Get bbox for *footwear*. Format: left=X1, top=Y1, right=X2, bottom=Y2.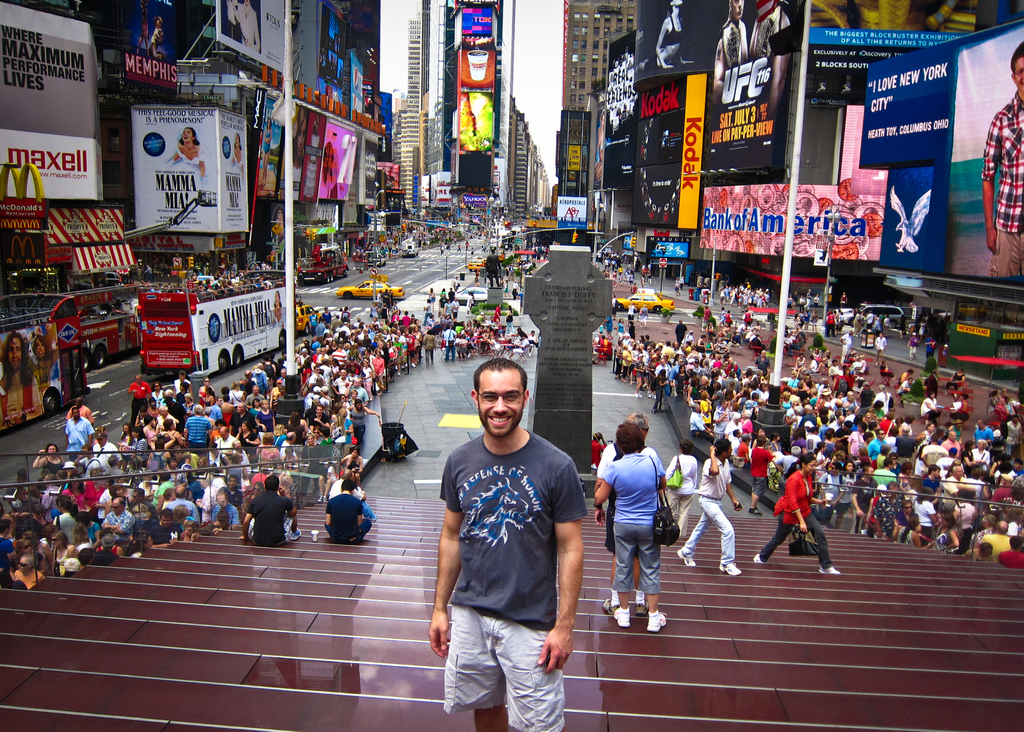
left=293, top=530, right=300, bottom=541.
